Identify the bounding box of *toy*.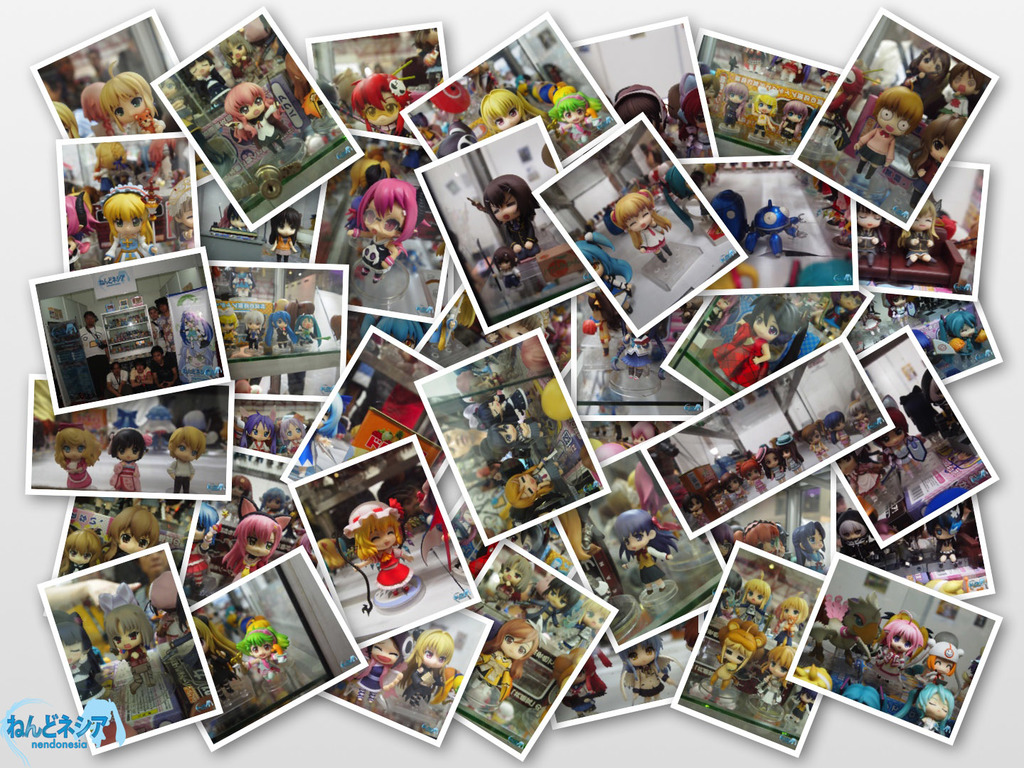
left=471, top=389, right=535, bottom=423.
